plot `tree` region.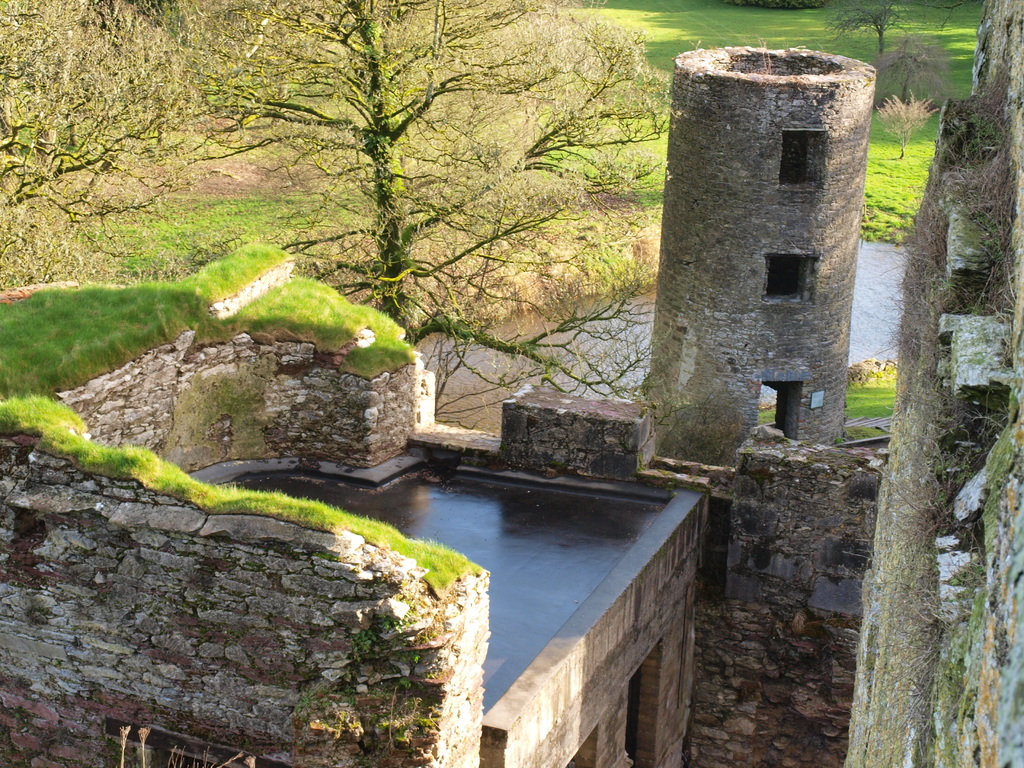
Plotted at detection(867, 29, 956, 106).
